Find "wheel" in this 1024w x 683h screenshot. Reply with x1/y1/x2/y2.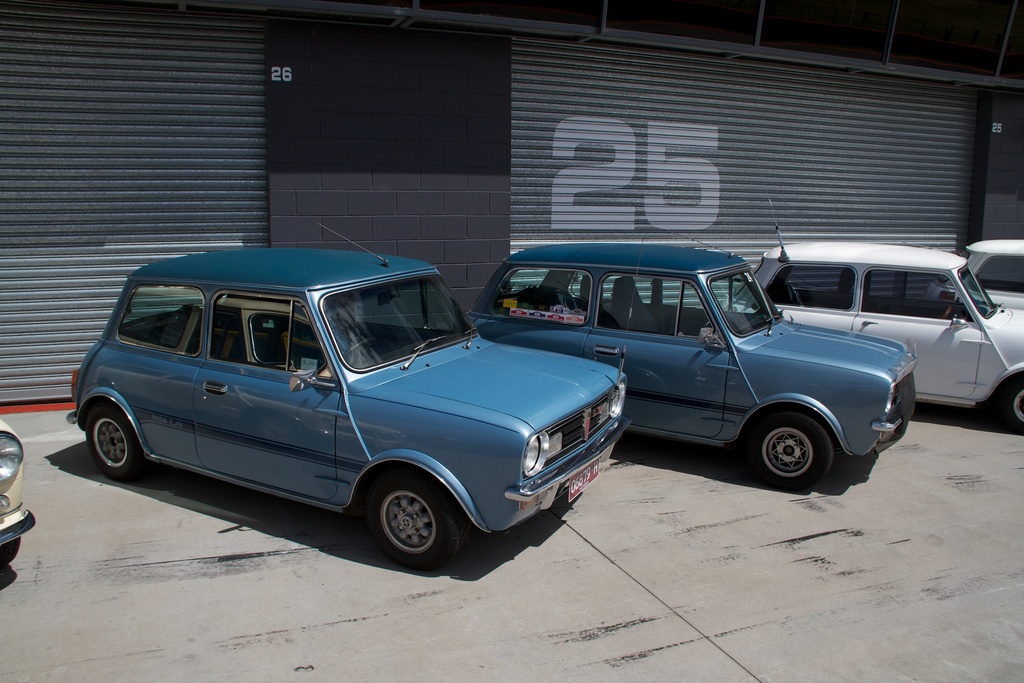
355/482/454/558.
